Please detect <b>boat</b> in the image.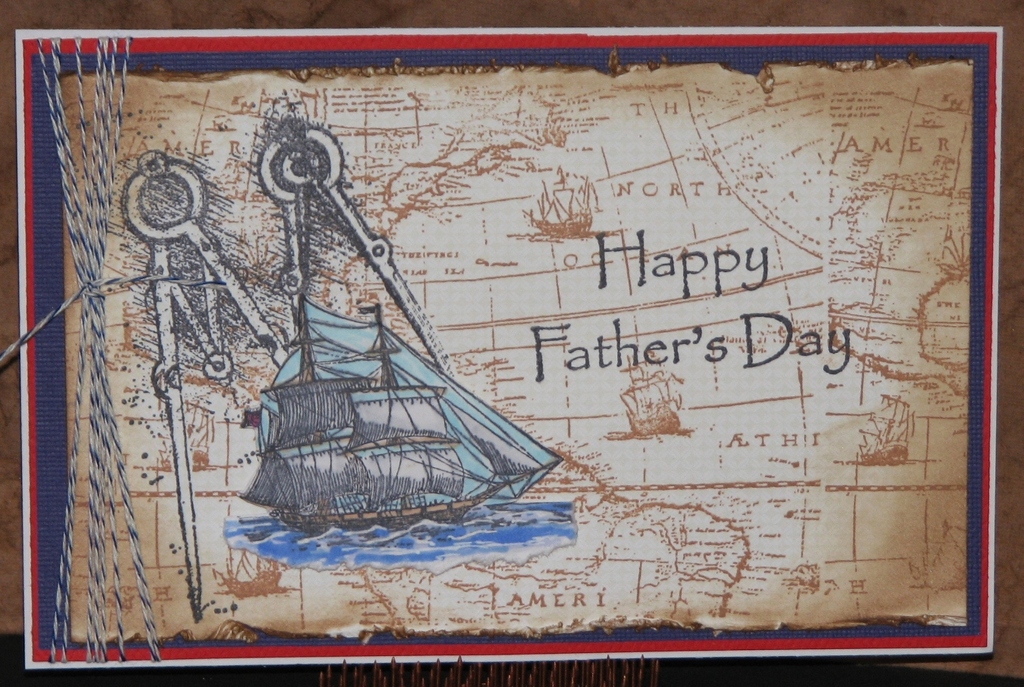
bbox(147, 125, 636, 574).
